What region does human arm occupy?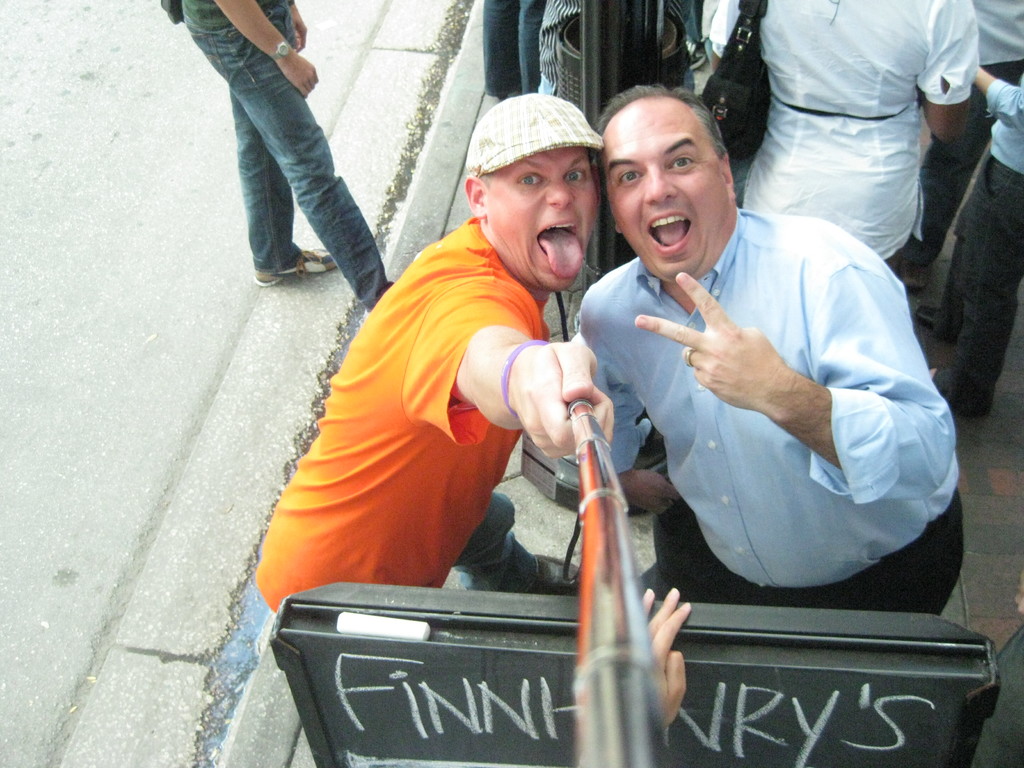
[left=636, top=274, right=954, bottom=503].
